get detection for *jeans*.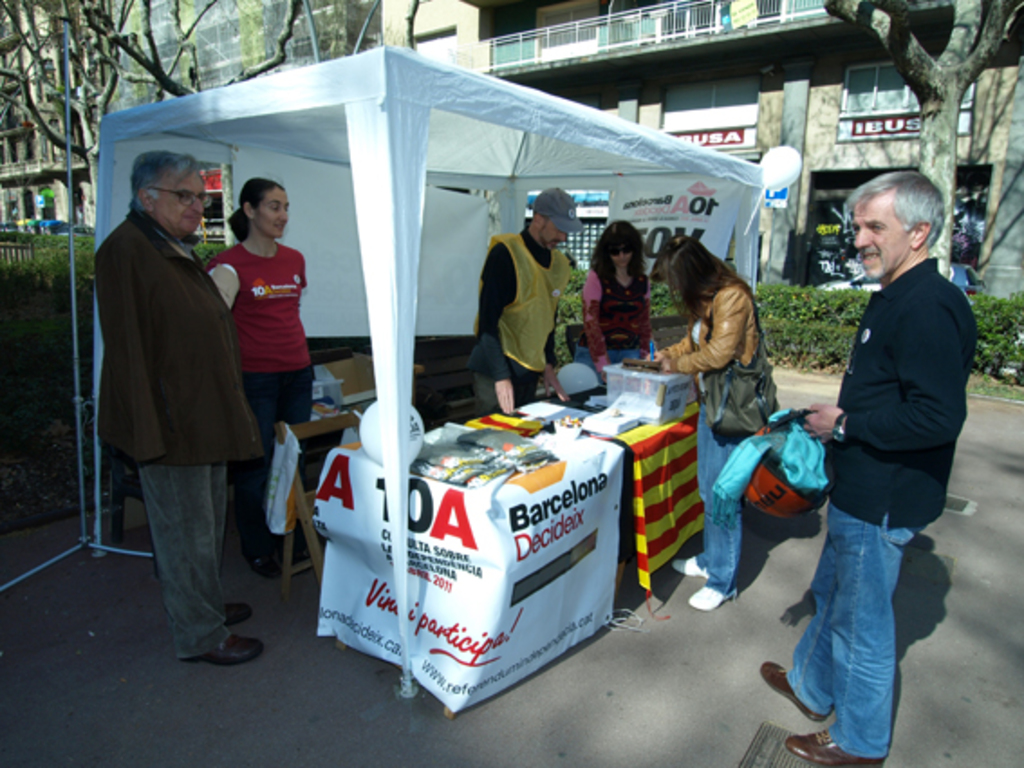
Detection: (249, 374, 312, 430).
